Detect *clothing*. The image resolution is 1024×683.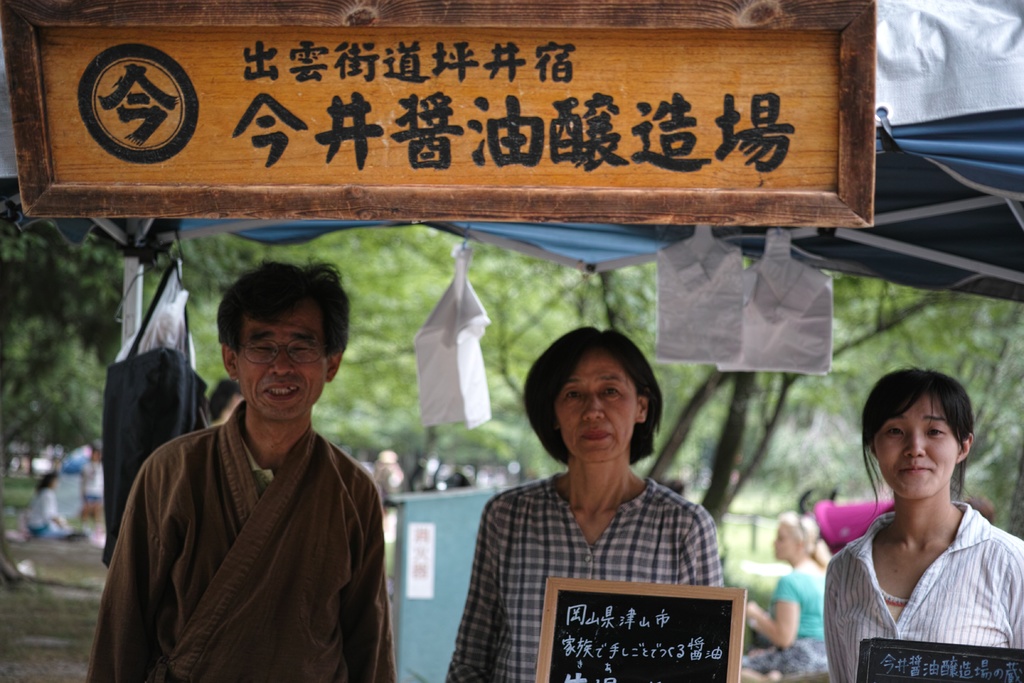
<bbox>24, 486, 58, 534</bbox>.
